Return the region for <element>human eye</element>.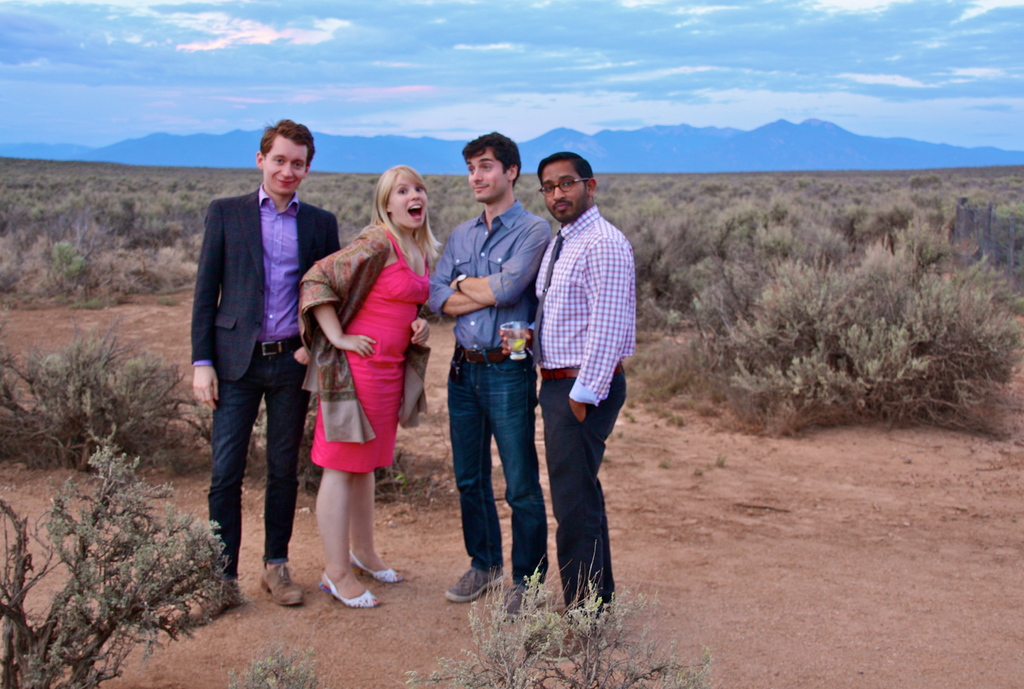
bbox=(560, 177, 572, 188).
